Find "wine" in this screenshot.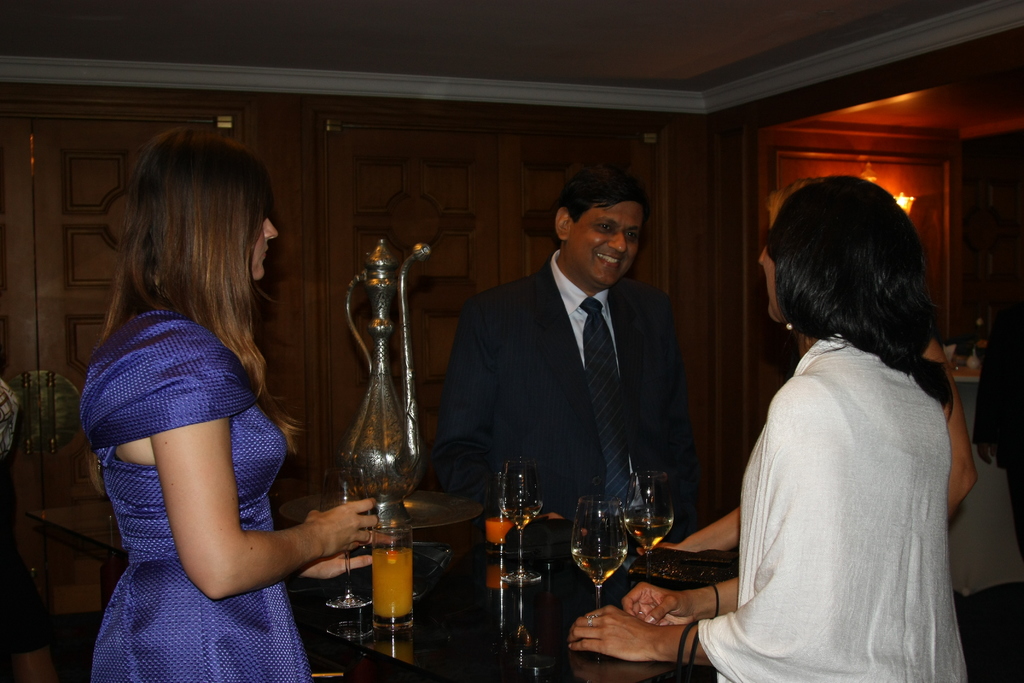
The bounding box for "wine" is 501 504 540 528.
